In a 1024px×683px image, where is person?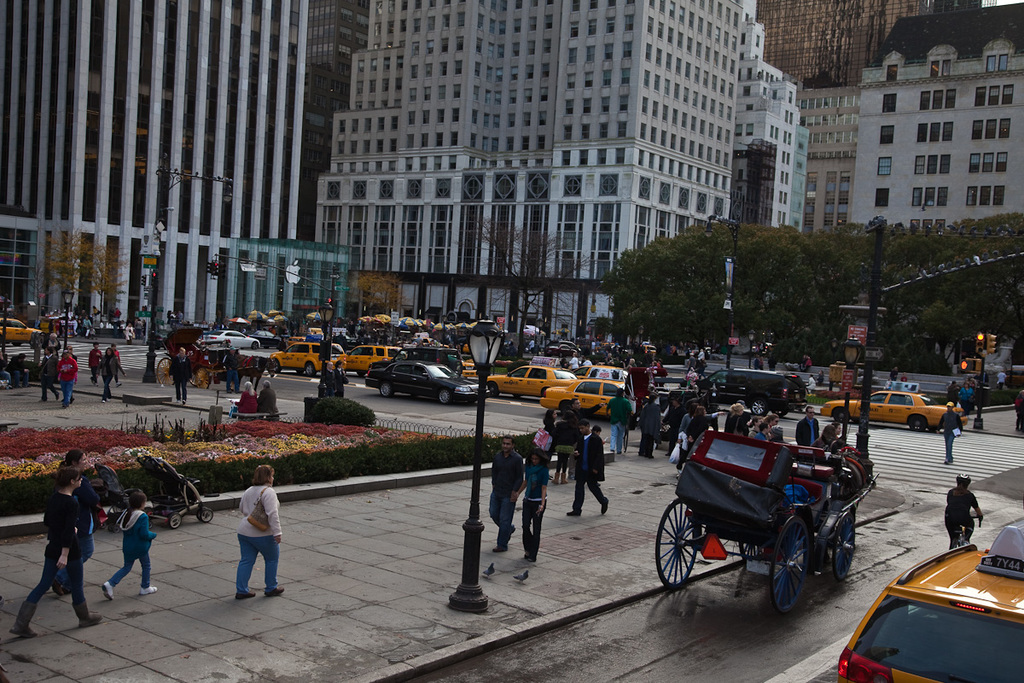
(233, 466, 286, 601).
